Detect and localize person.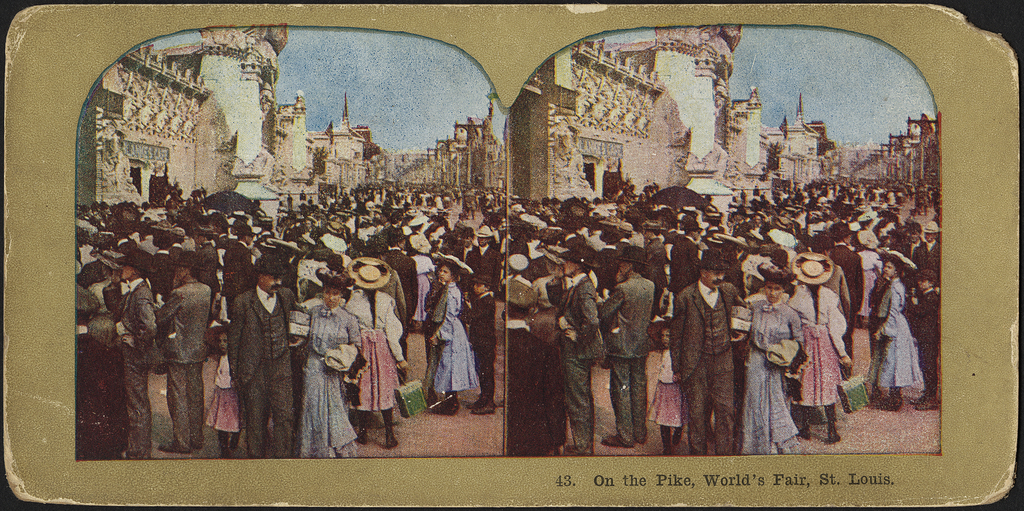
Localized at <region>203, 323, 244, 451</region>.
